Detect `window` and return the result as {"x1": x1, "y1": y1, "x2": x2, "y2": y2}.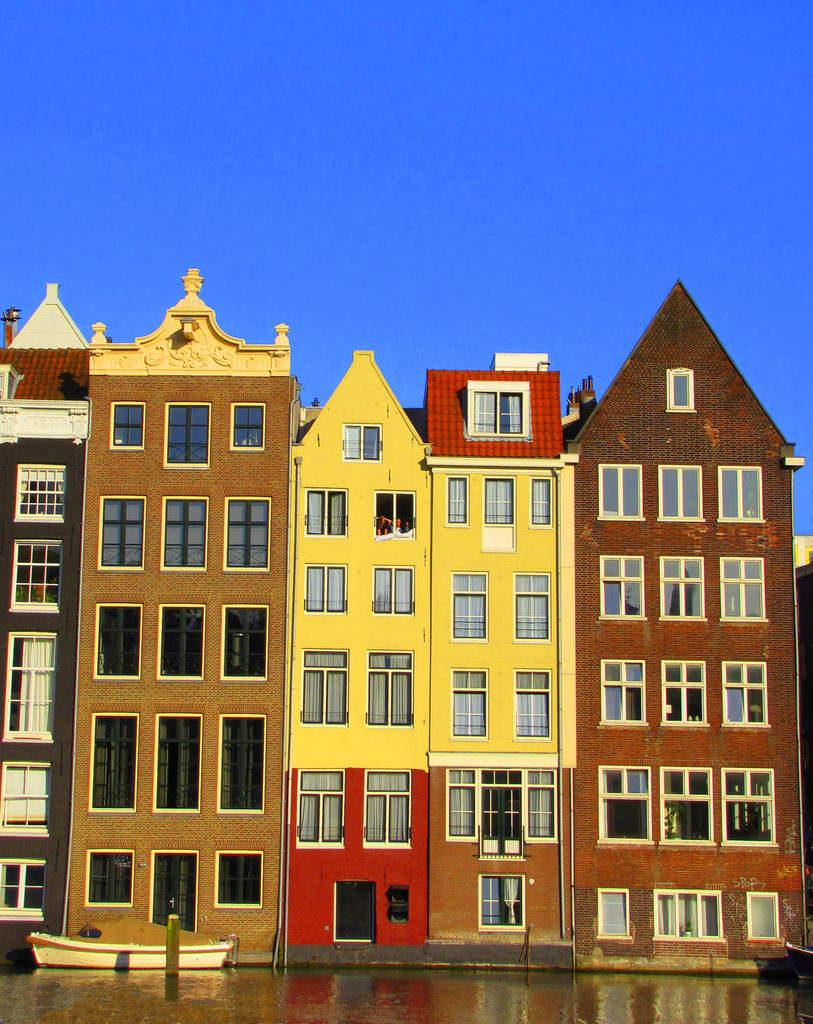
{"x1": 656, "y1": 764, "x2": 719, "y2": 849}.
